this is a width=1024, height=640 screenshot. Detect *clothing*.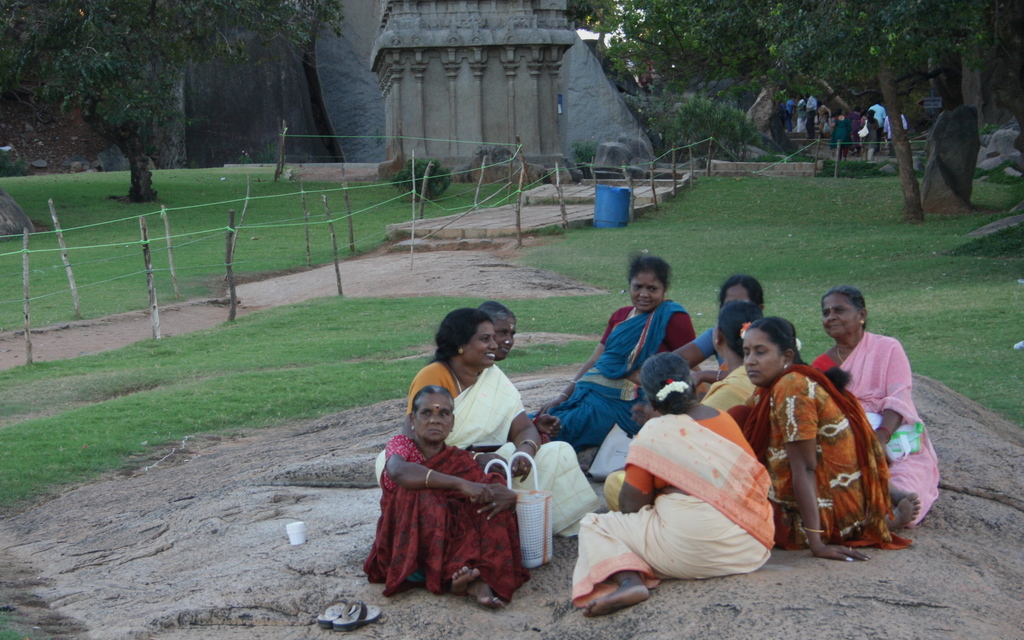
region(540, 300, 701, 441).
